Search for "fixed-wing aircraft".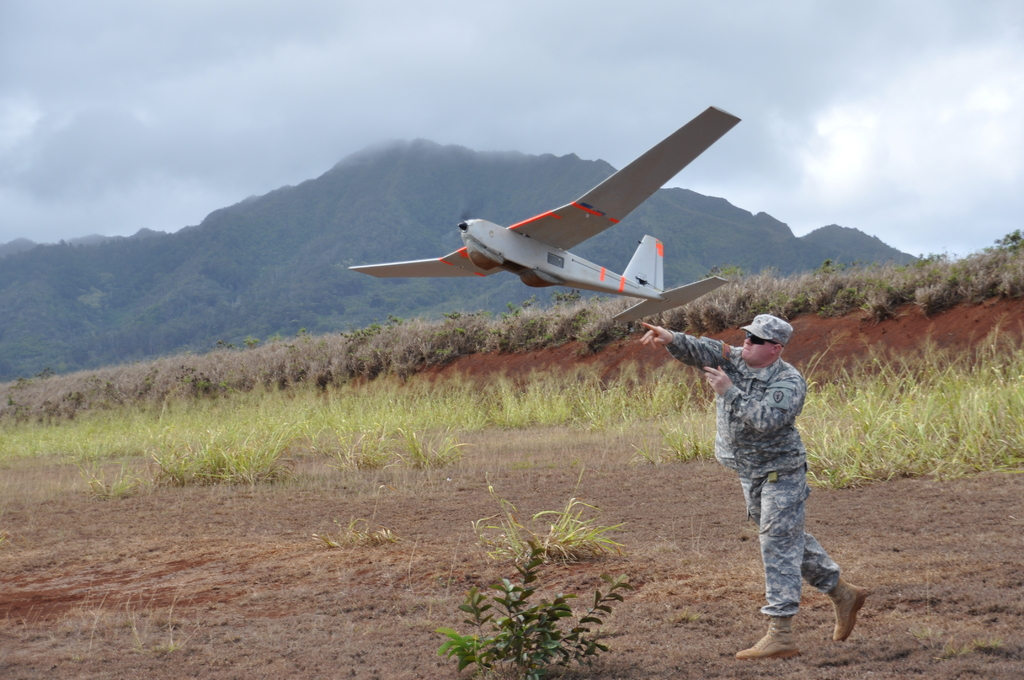
Found at detection(362, 111, 760, 339).
